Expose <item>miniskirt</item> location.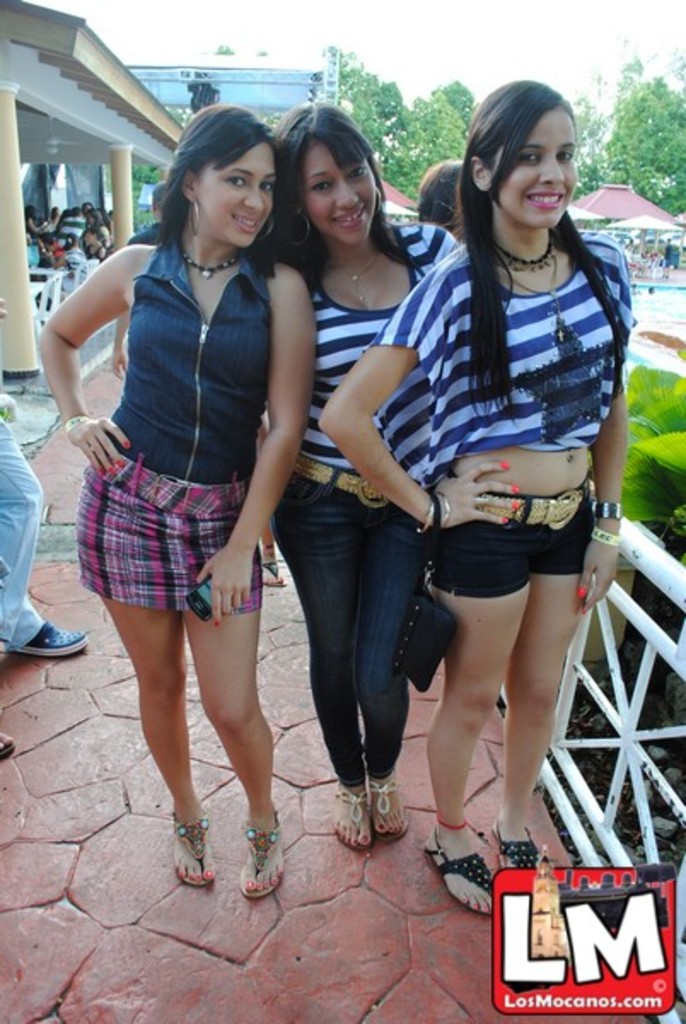
Exposed at locate(78, 449, 263, 609).
